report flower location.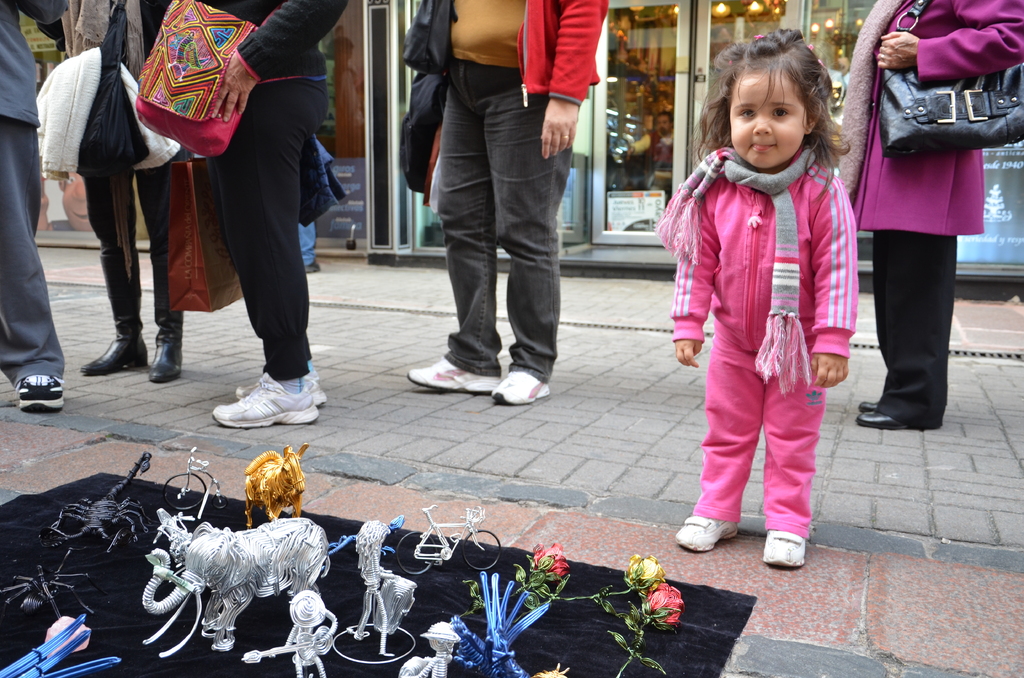
Report: [531, 541, 562, 577].
